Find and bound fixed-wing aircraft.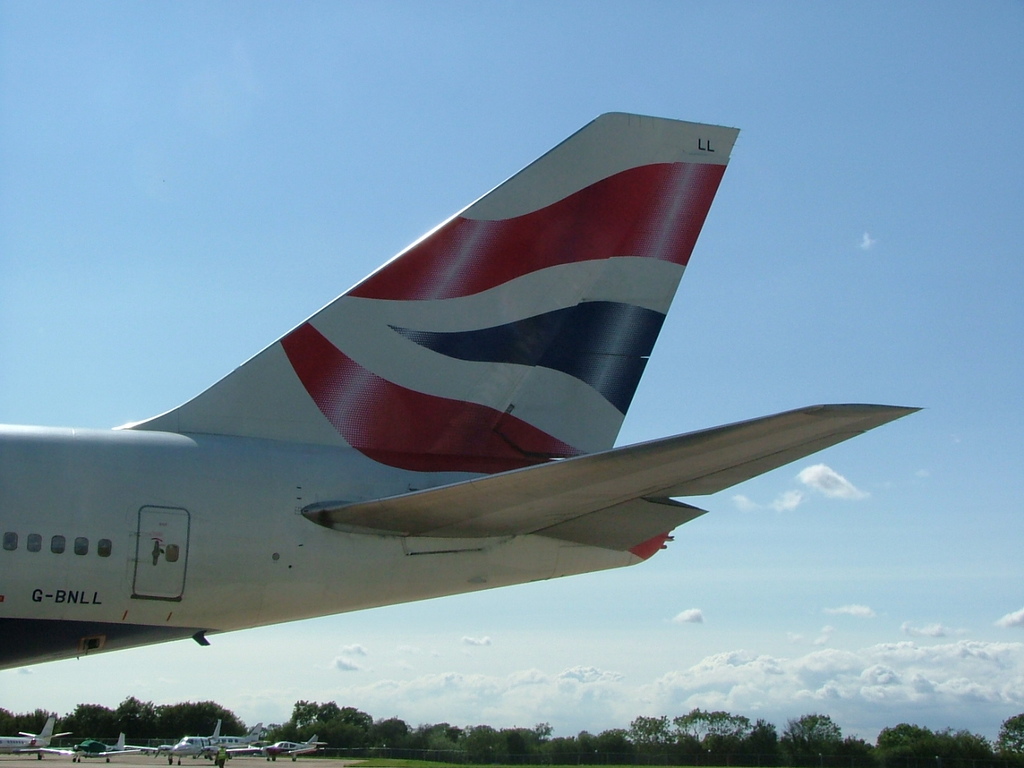
Bound: 0 110 919 682.
